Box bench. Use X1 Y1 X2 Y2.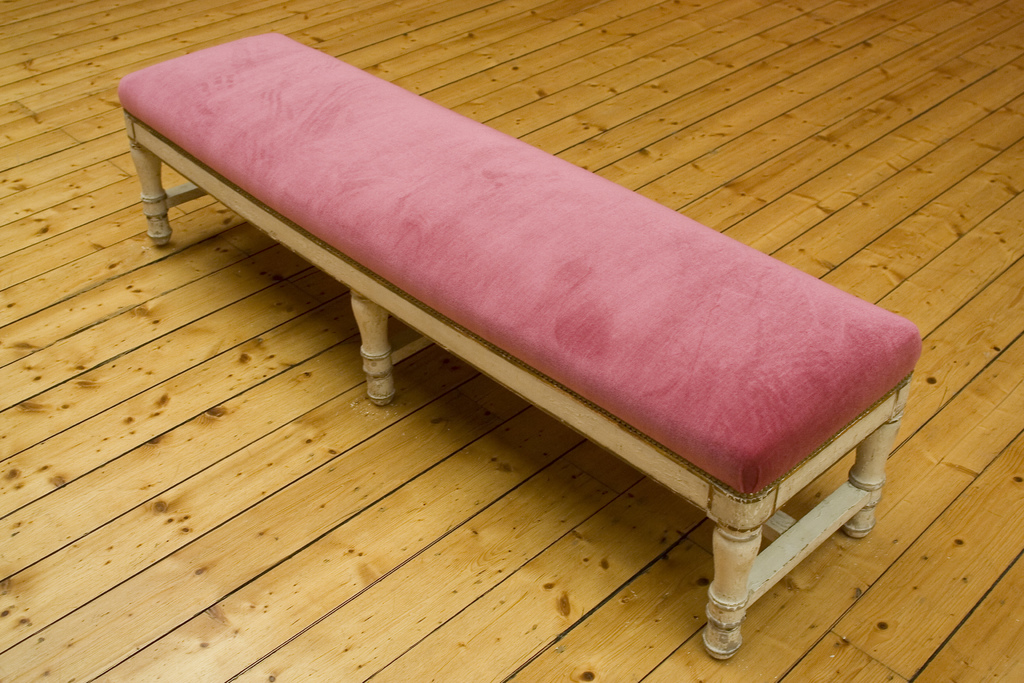
120 42 932 682.
